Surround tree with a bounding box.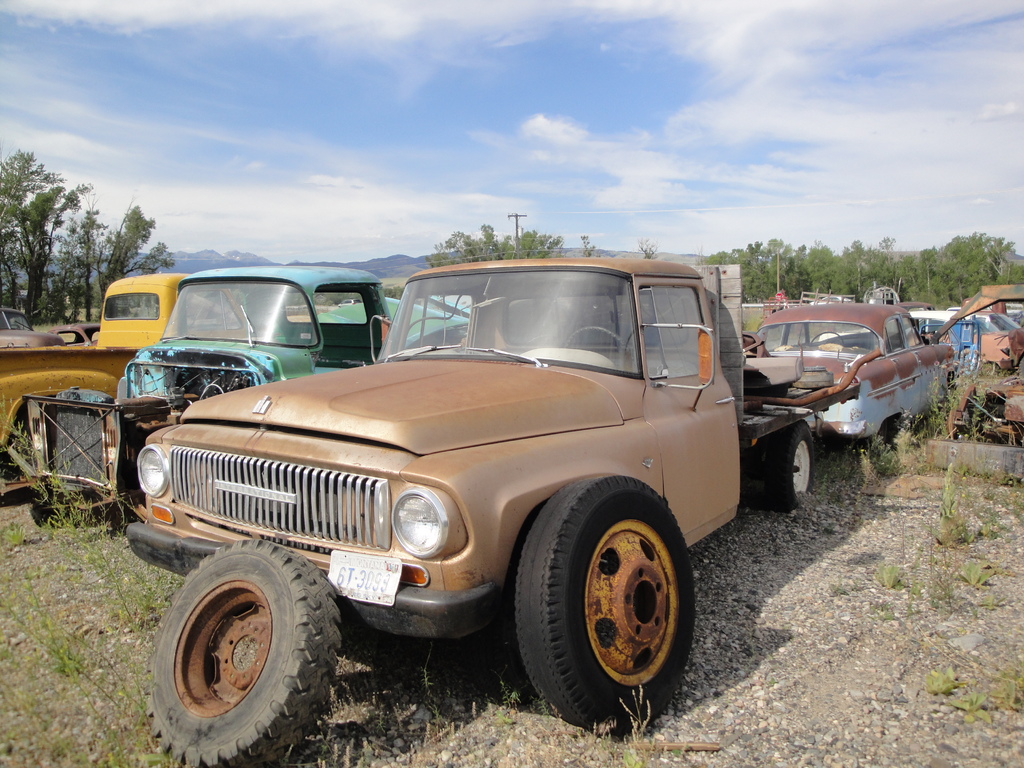
(left=43, top=207, right=174, bottom=330).
